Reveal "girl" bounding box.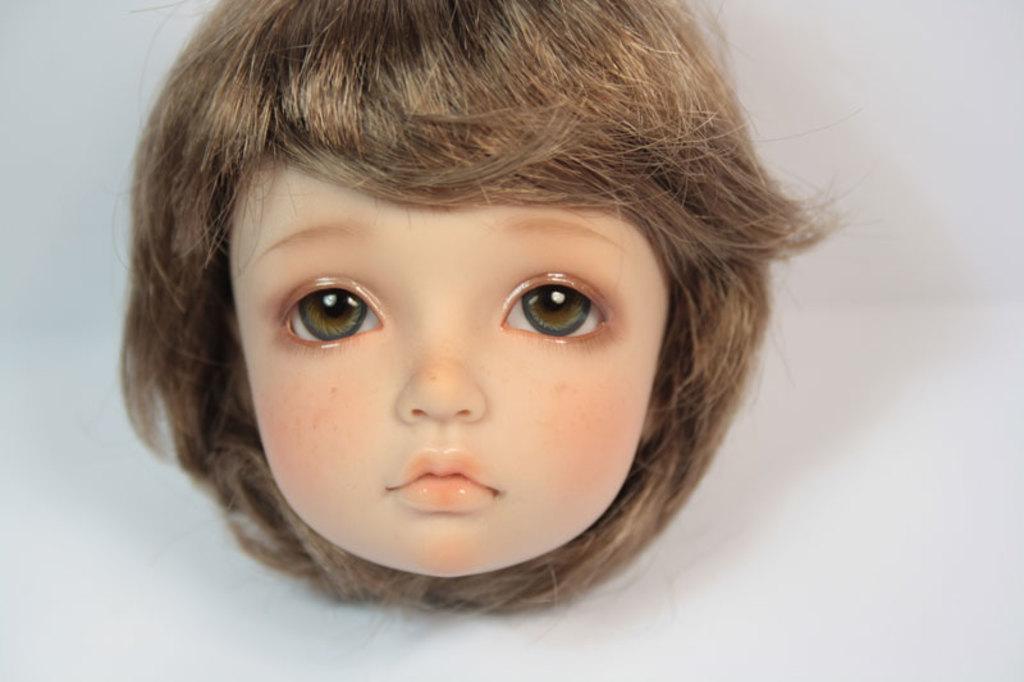
Revealed: BBox(116, 0, 882, 644).
